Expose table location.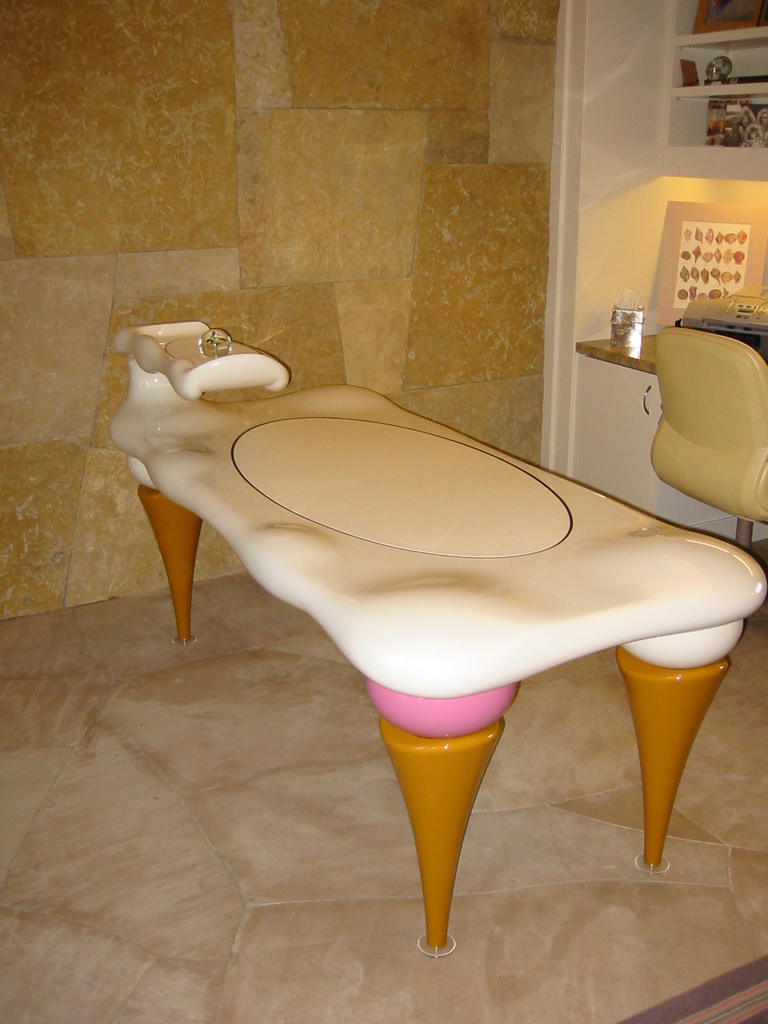
Exposed at (52, 367, 767, 846).
